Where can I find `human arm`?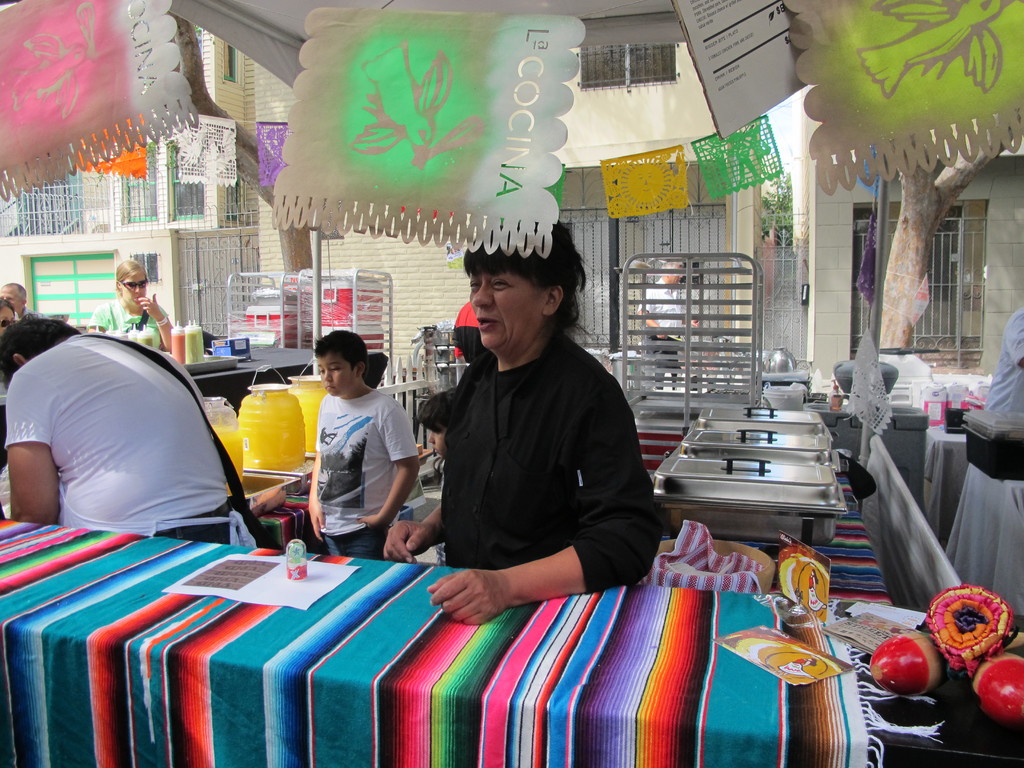
You can find it at crop(136, 288, 177, 353).
